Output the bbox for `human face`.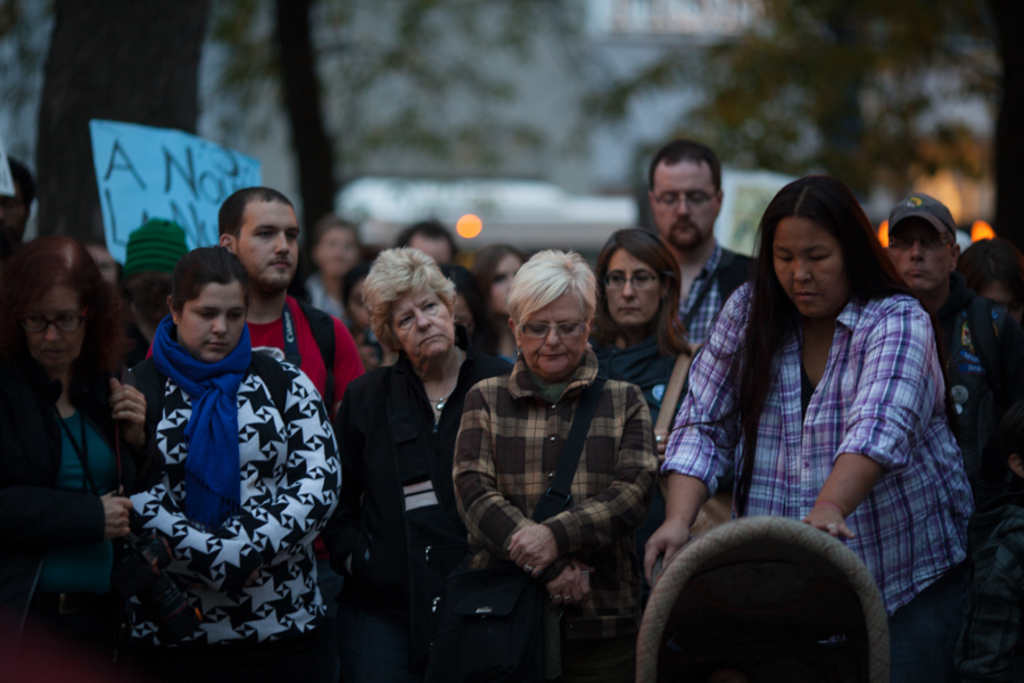
bbox(963, 277, 1018, 307).
